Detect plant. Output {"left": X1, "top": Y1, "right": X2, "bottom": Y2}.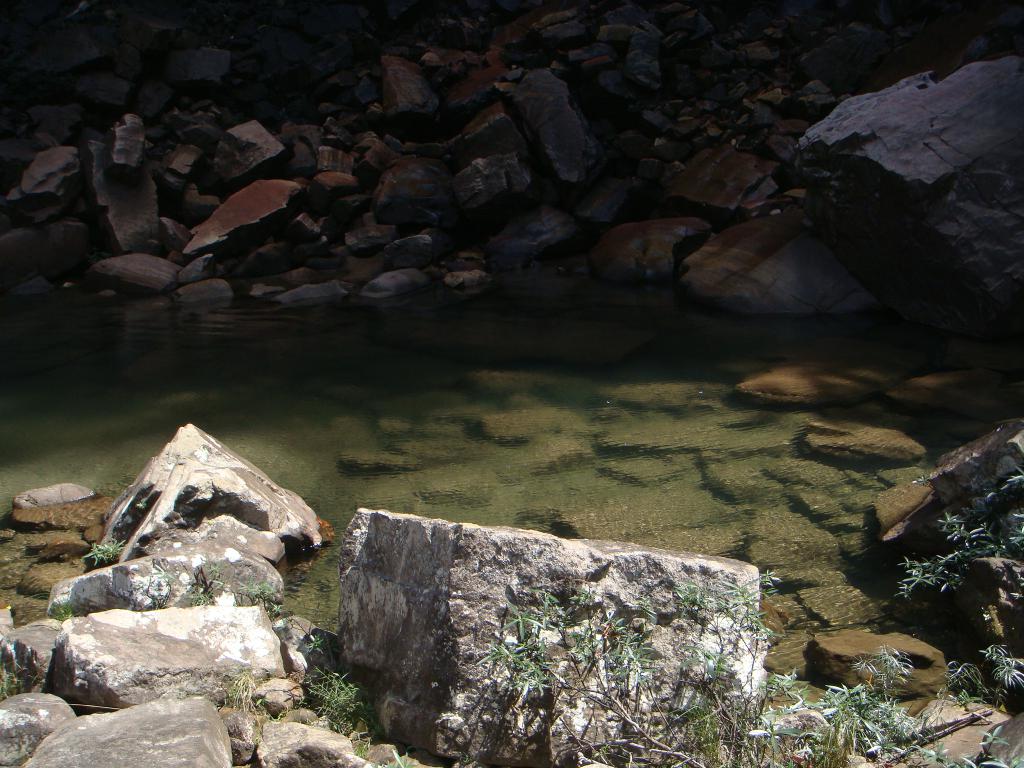
{"left": 304, "top": 627, "right": 335, "bottom": 657}.
